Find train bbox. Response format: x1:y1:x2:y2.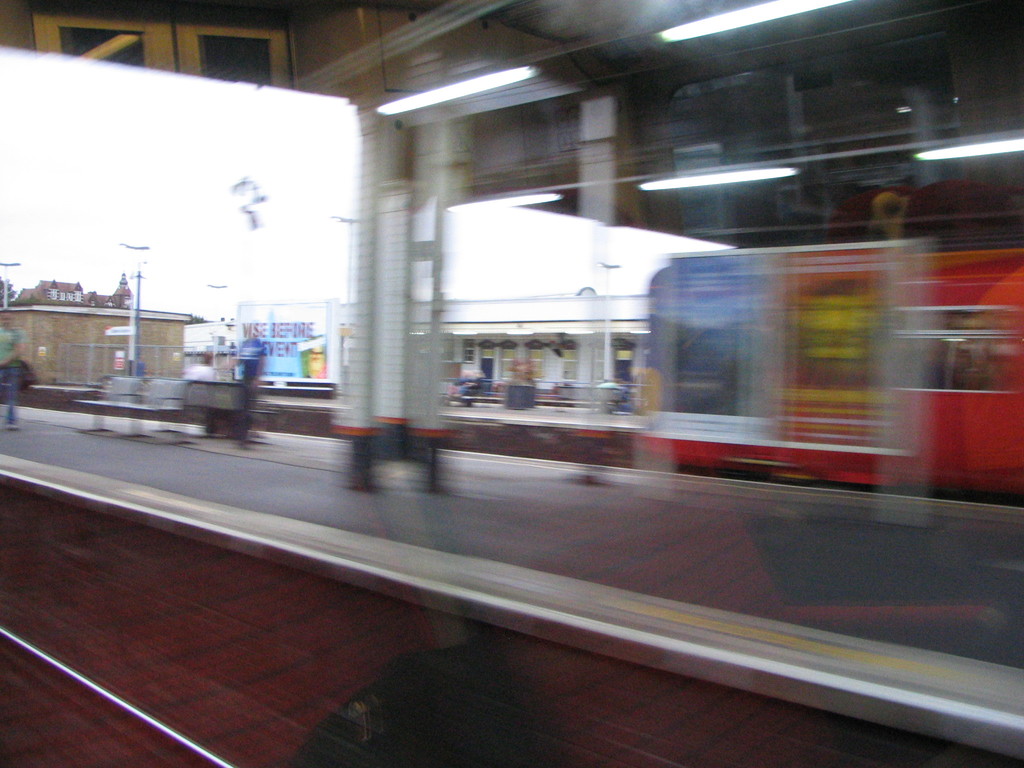
631:230:1023:500.
